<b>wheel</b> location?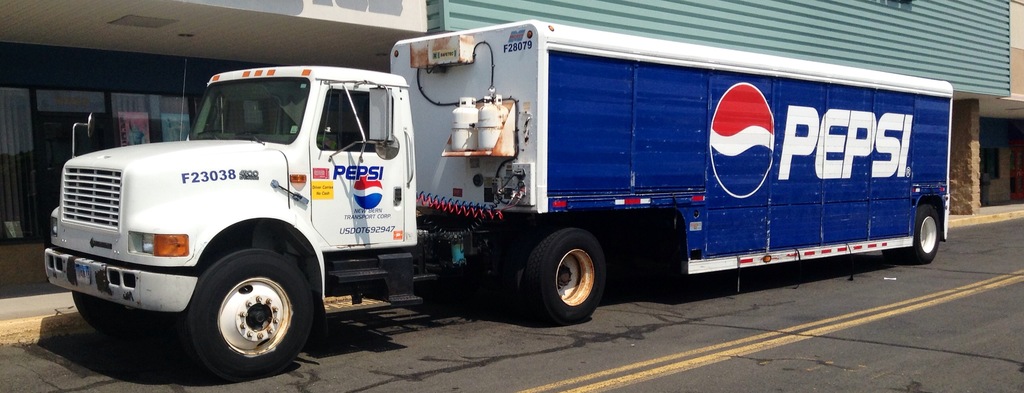
521 222 606 328
